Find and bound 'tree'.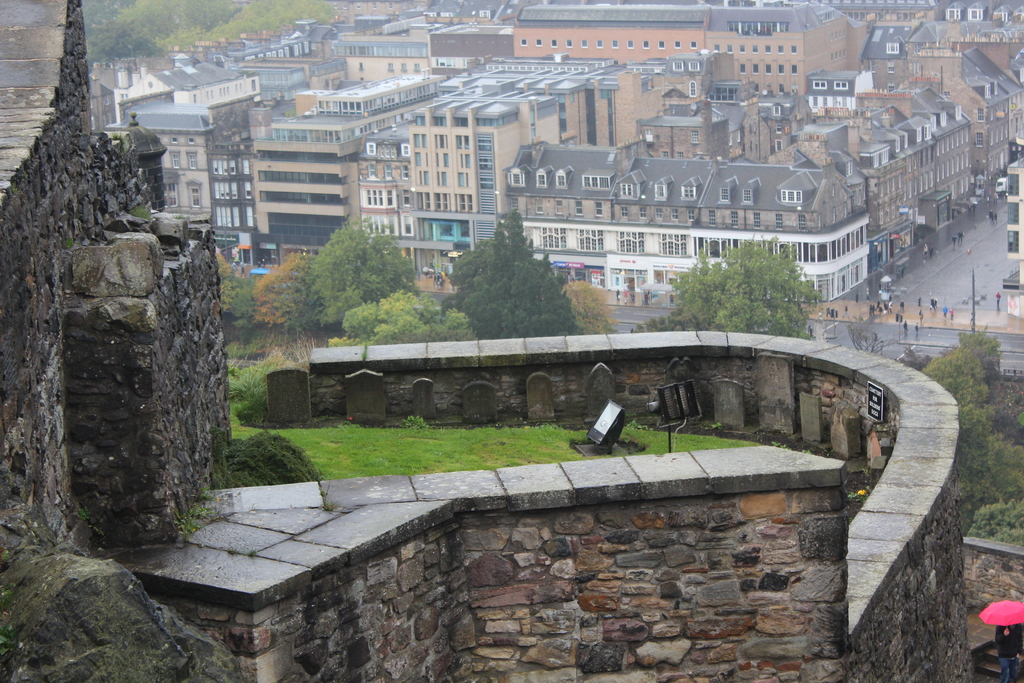
Bound: <box>557,270,625,335</box>.
